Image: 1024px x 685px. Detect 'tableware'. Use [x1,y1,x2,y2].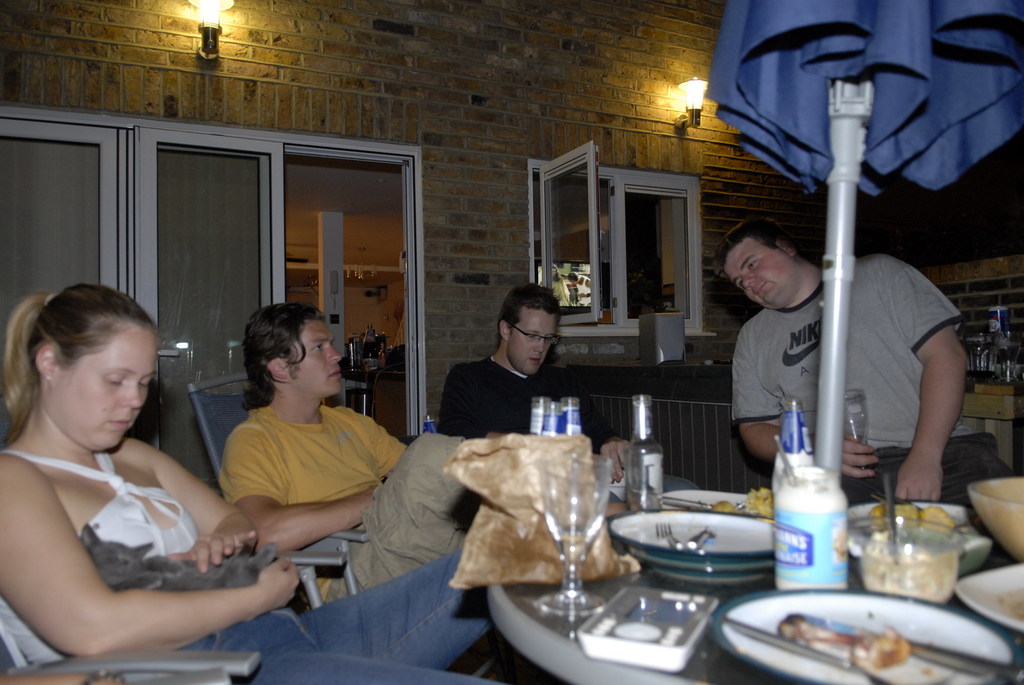
[968,475,1023,560].
